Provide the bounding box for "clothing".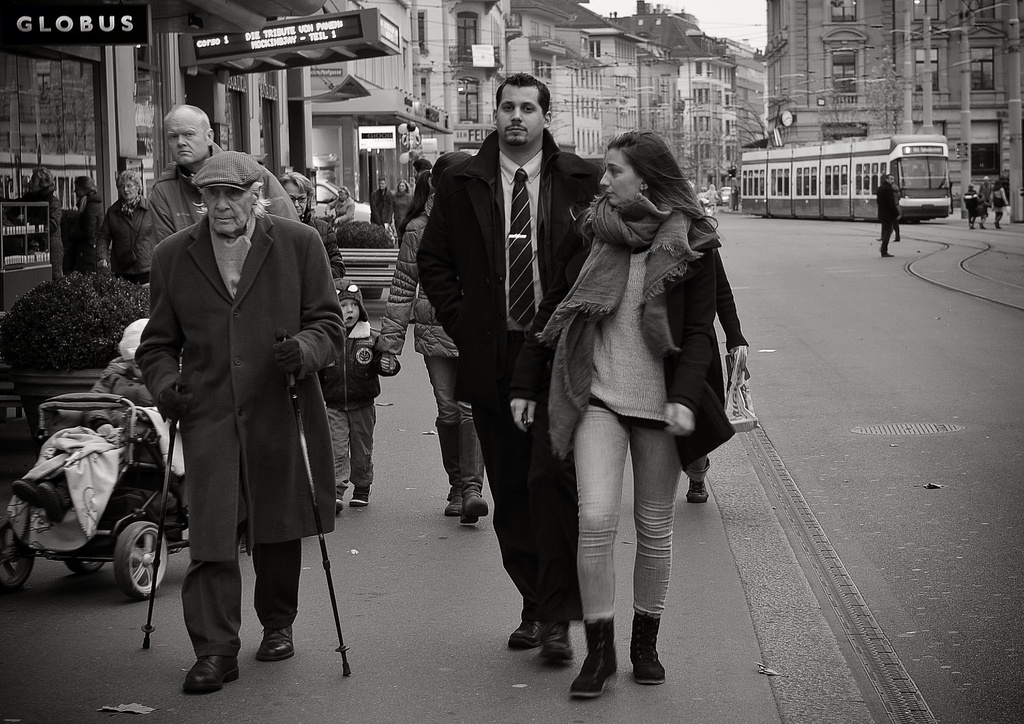
[left=390, top=211, right=483, bottom=511].
